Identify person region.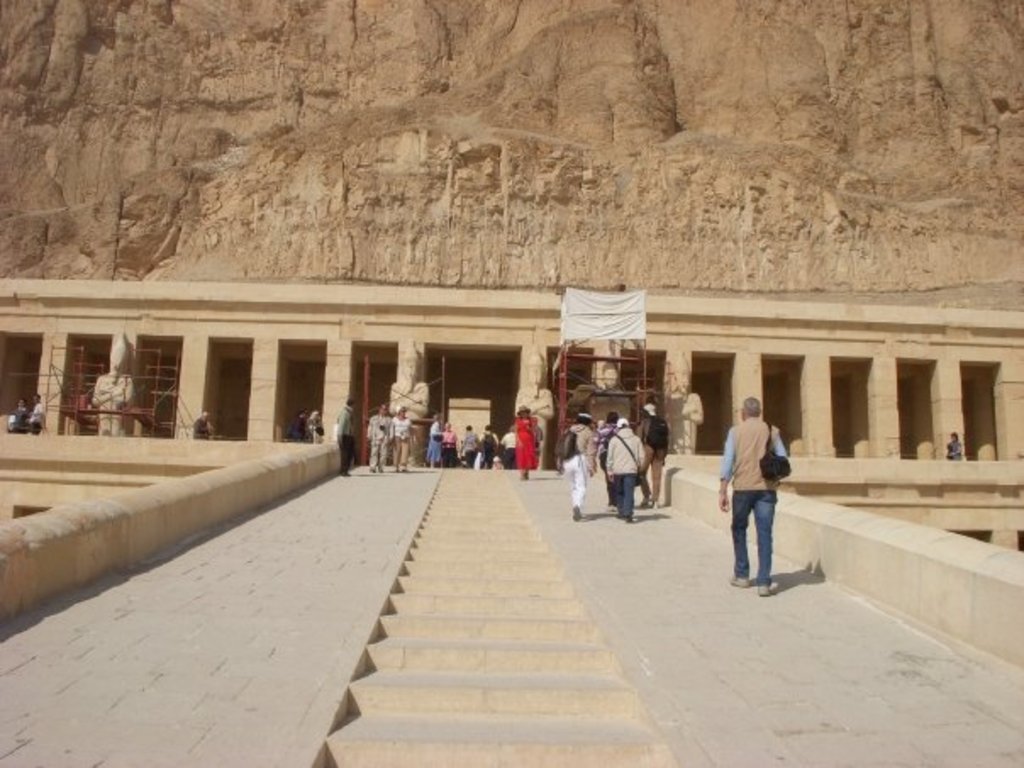
Region: {"x1": 637, "y1": 402, "x2": 675, "y2": 507}.
